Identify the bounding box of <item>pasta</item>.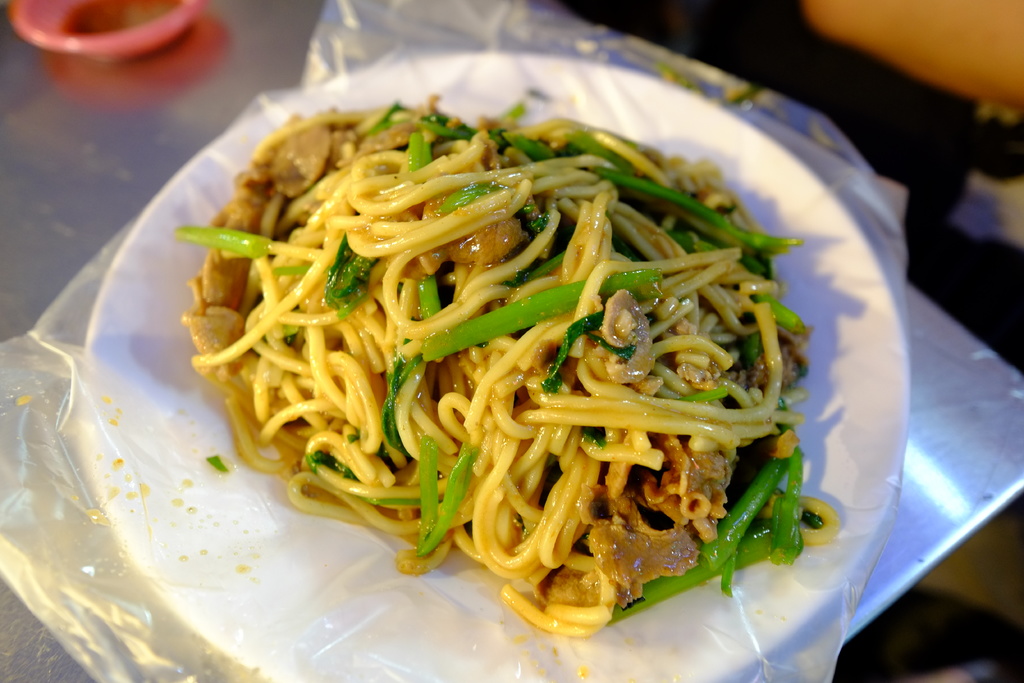
(x1=179, y1=93, x2=842, y2=638).
